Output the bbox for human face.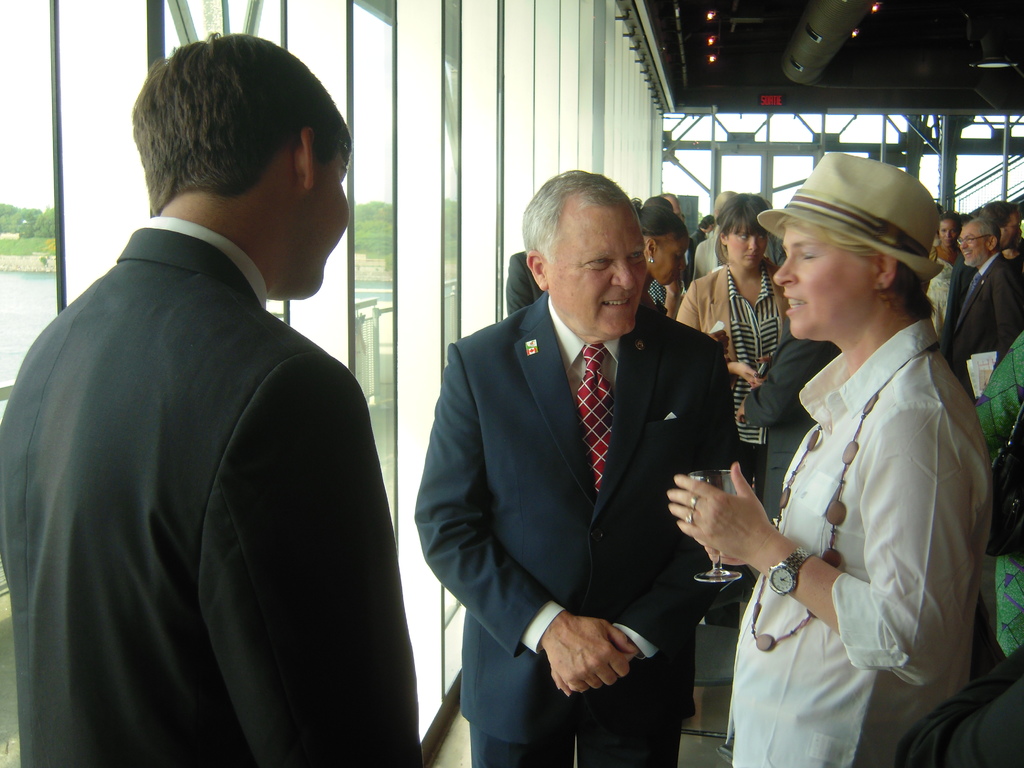
{"left": 959, "top": 225, "right": 988, "bottom": 263}.
